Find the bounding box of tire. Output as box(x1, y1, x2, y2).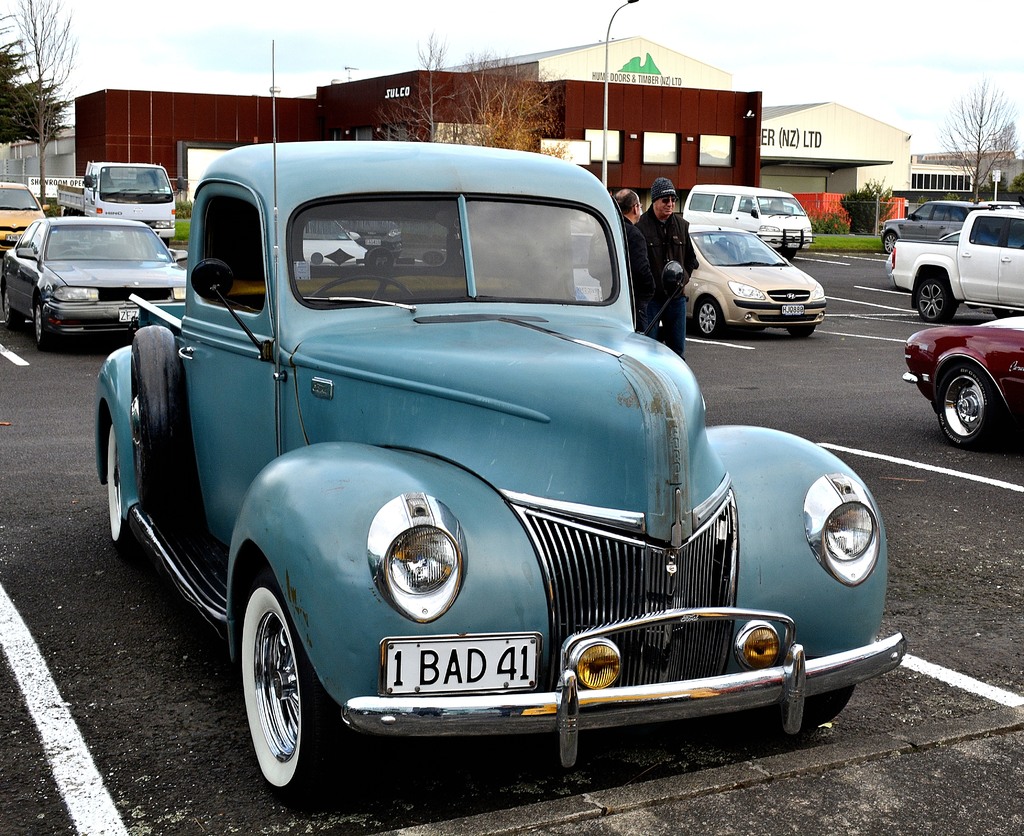
box(929, 352, 1004, 448).
